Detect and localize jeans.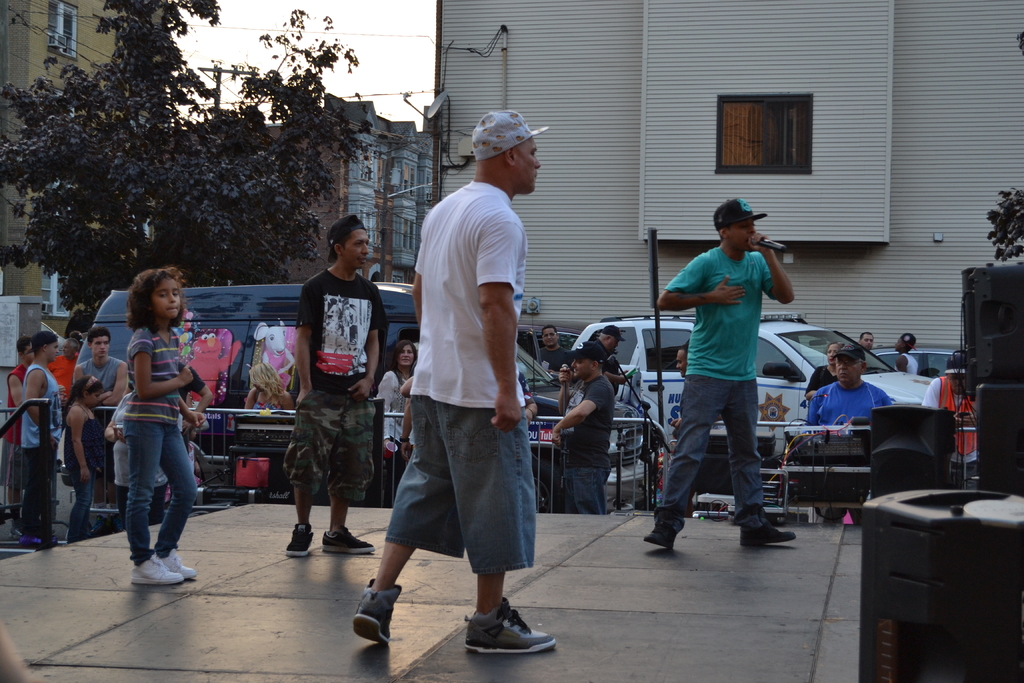
Localized at <bbox>650, 375, 774, 522</bbox>.
